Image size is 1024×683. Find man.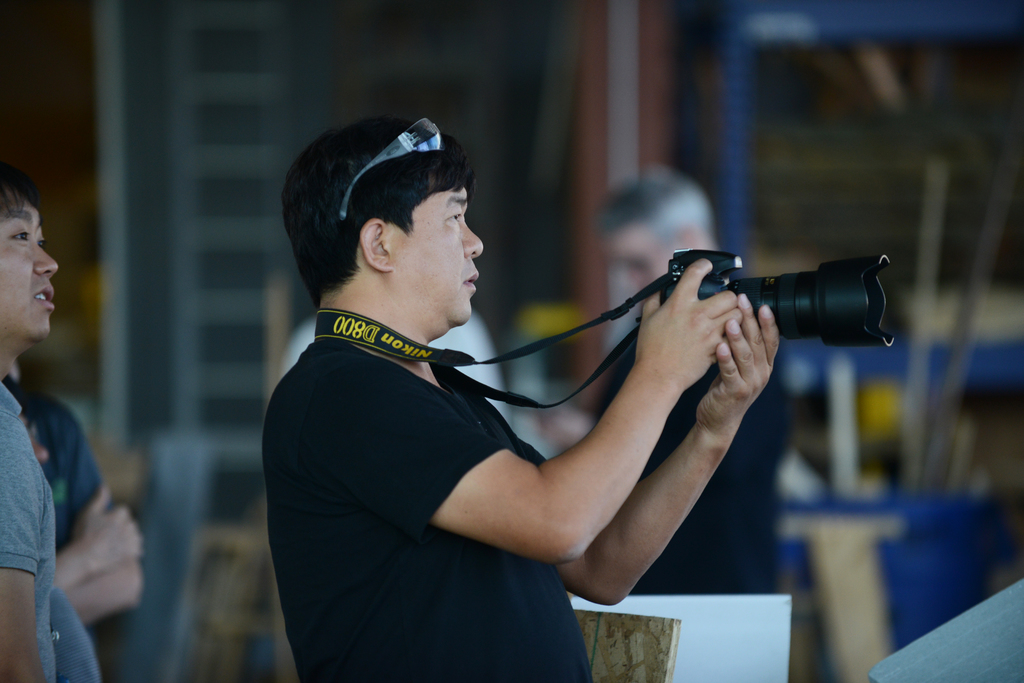
[x1=535, y1=169, x2=795, y2=590].
